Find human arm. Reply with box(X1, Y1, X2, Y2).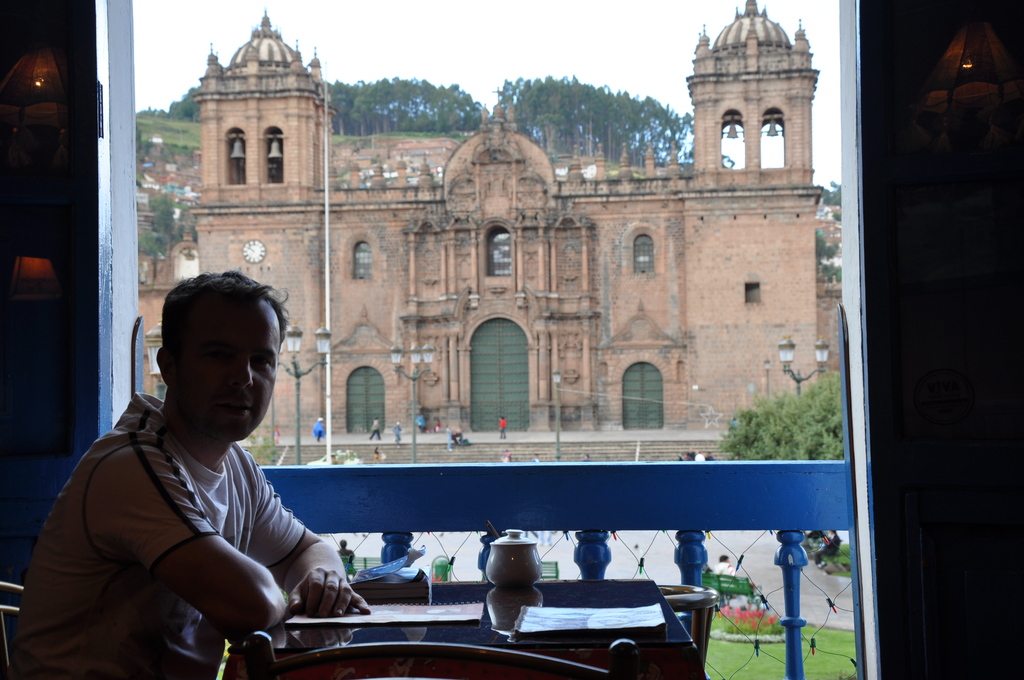
box(250, 454, 369, 622).
